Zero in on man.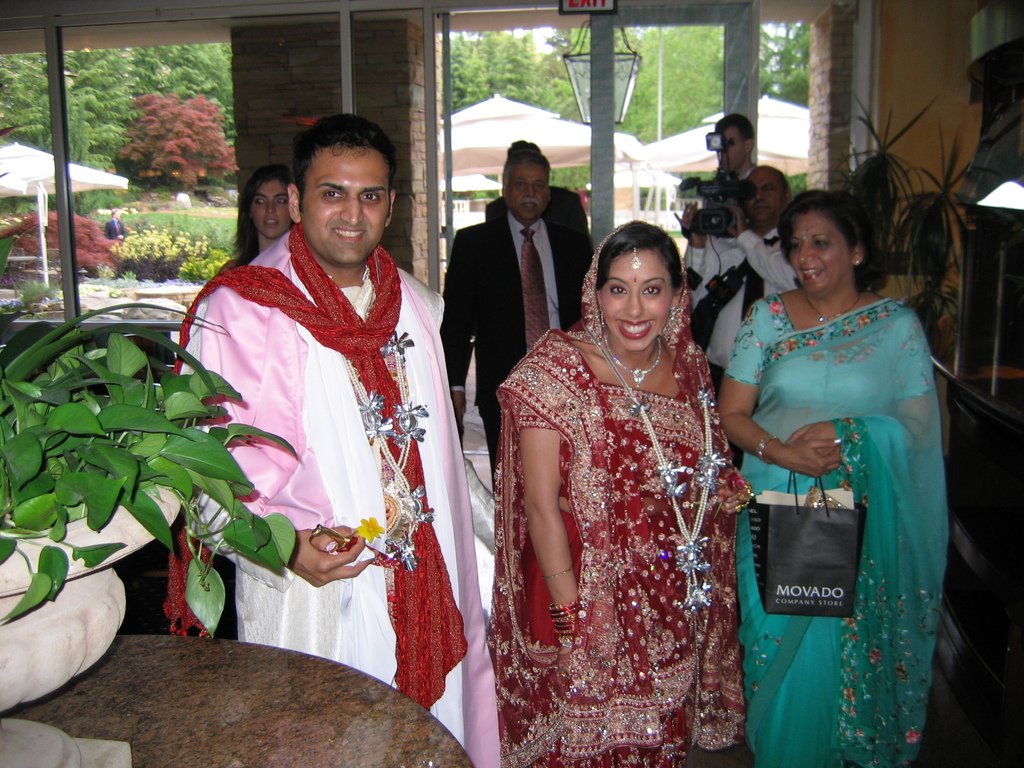
Zeroed in: 106/207/133/246.
